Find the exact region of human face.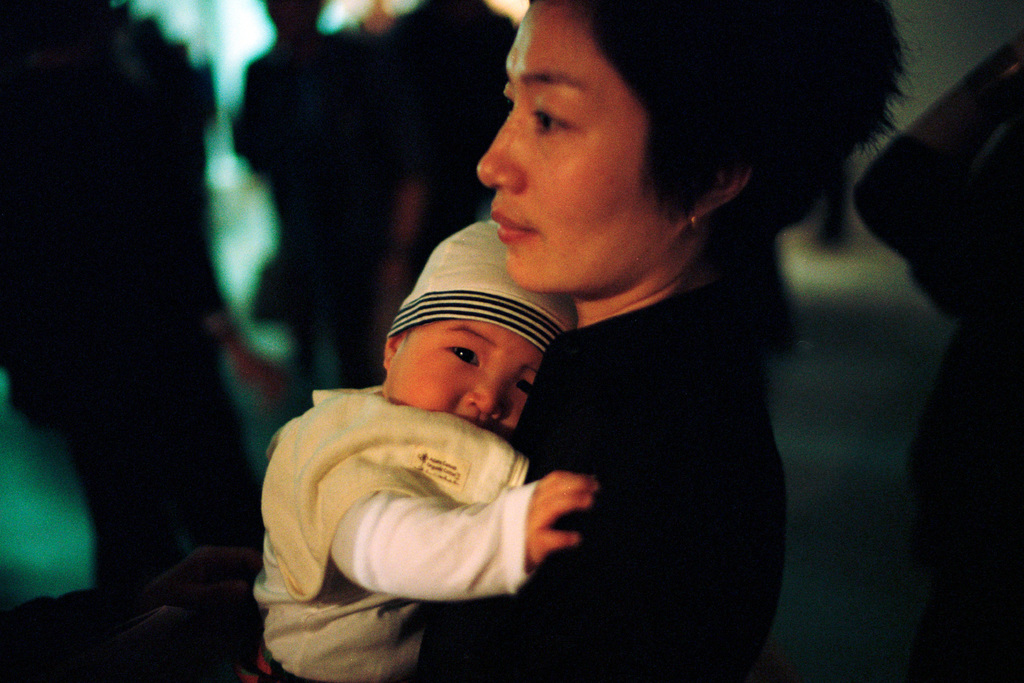
Exact region: bbox(387, 317, 539, 435).
